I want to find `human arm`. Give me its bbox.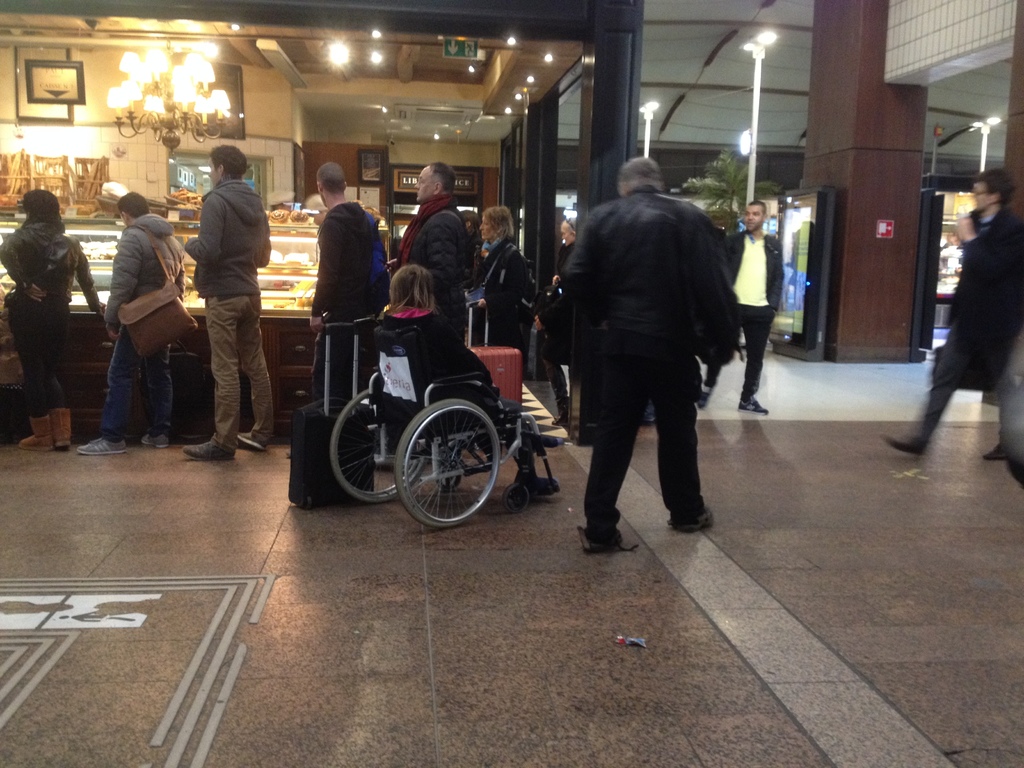
<bbox>301, 204, 356, 328</bbox>.
